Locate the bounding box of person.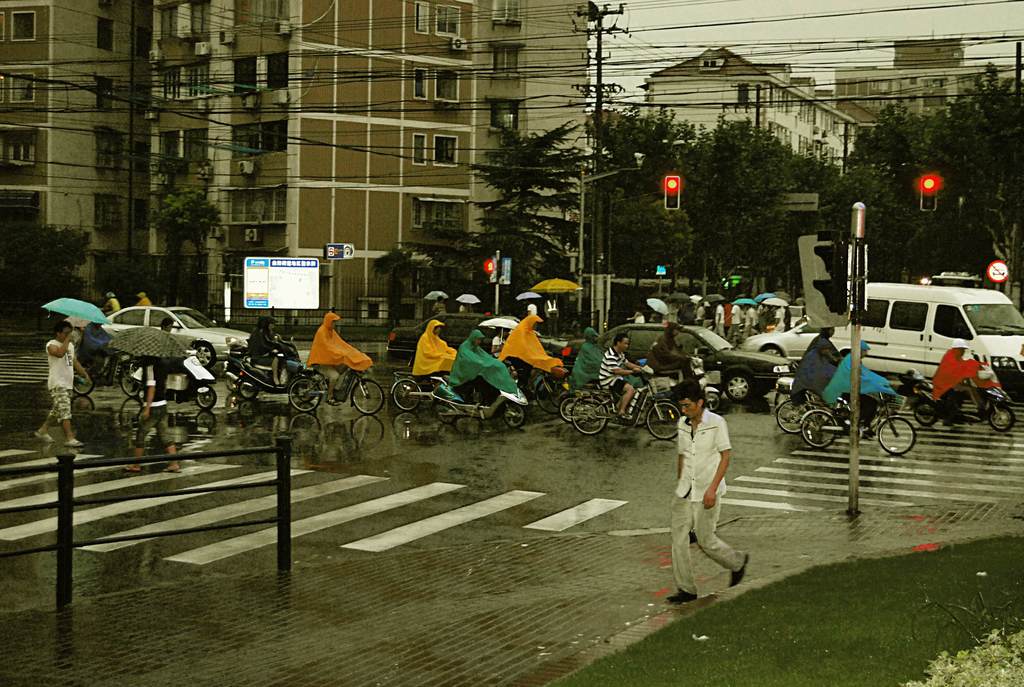
Bounding box: Rect(522, 301, 540, 314).
